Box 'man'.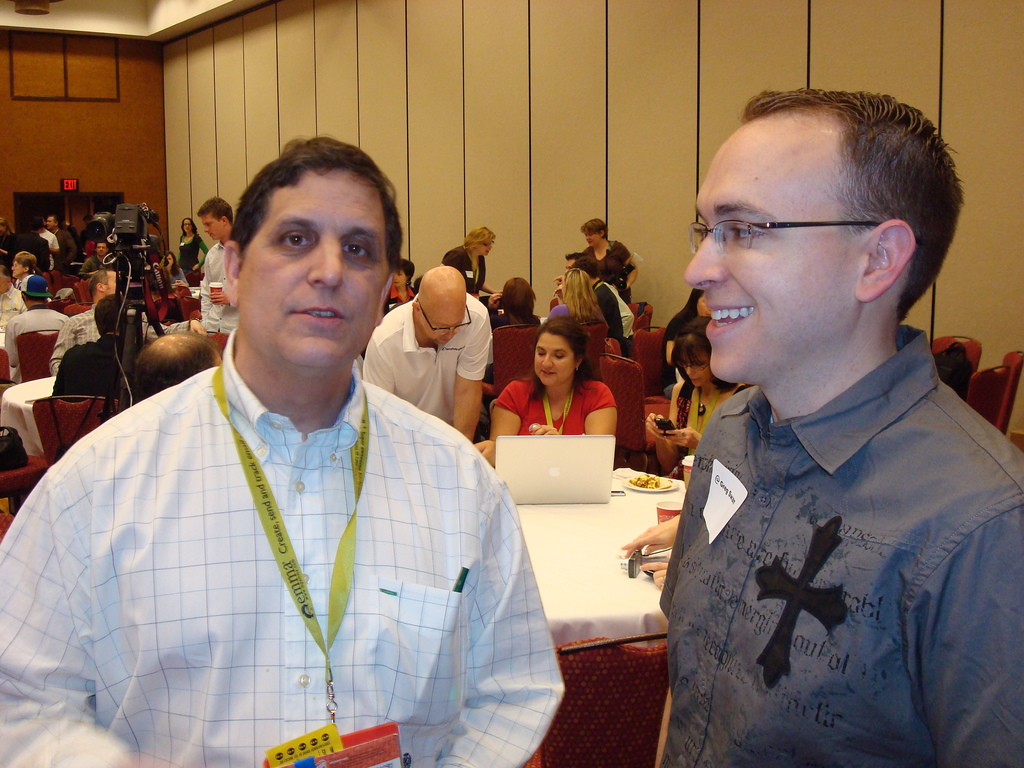
crop(661, 84, 1023, 767).
